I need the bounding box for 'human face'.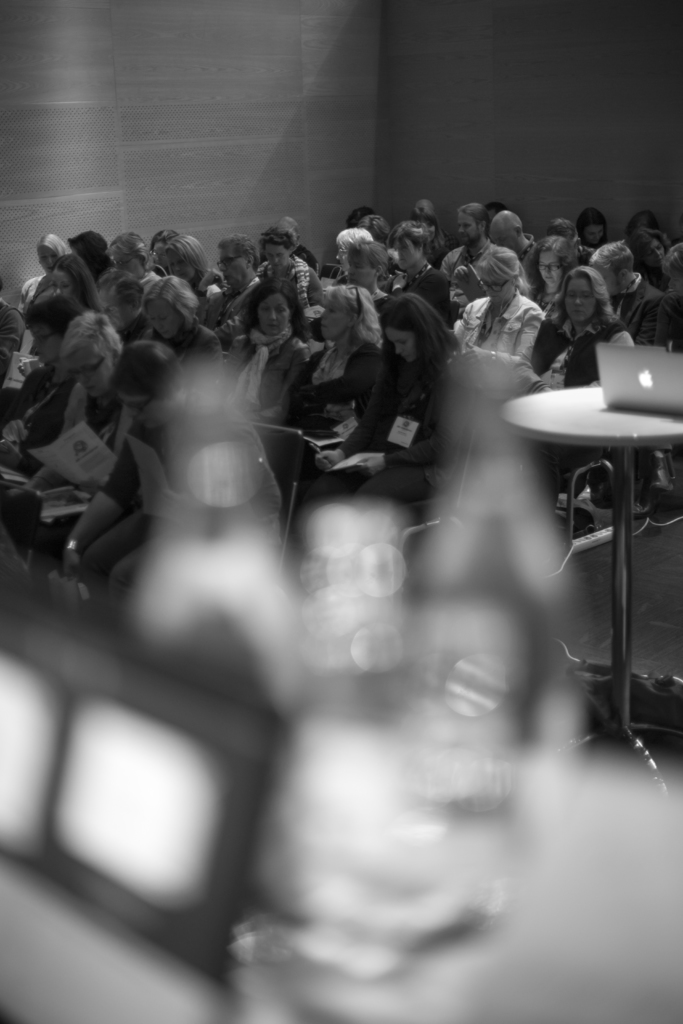
Here it is: 385,325,413,365.
